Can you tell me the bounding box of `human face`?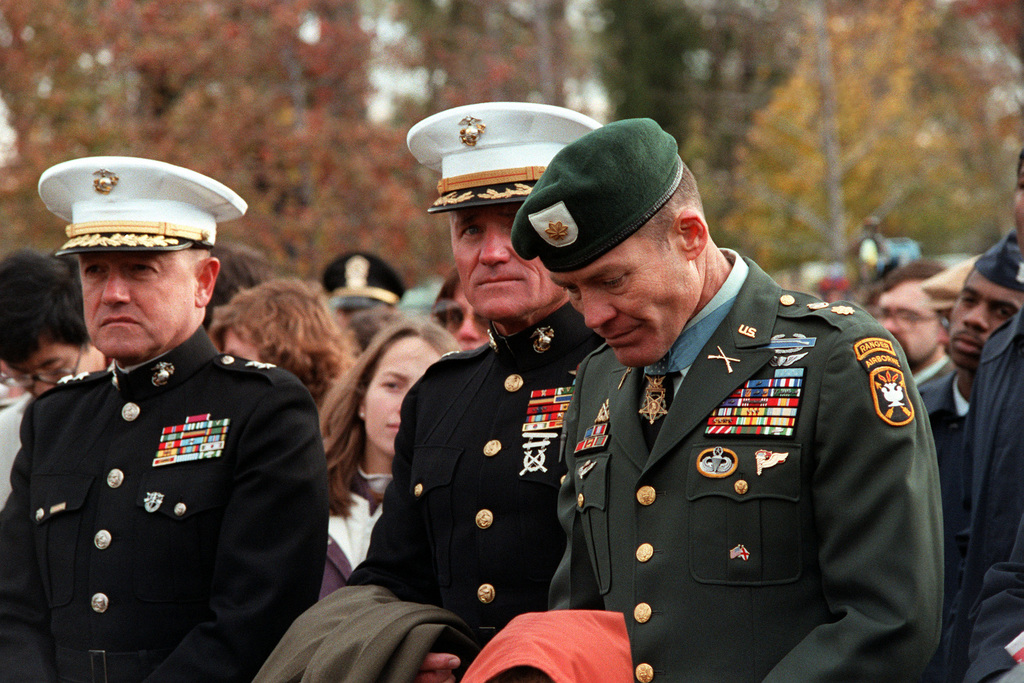
box(80, 251, 202, 360).
